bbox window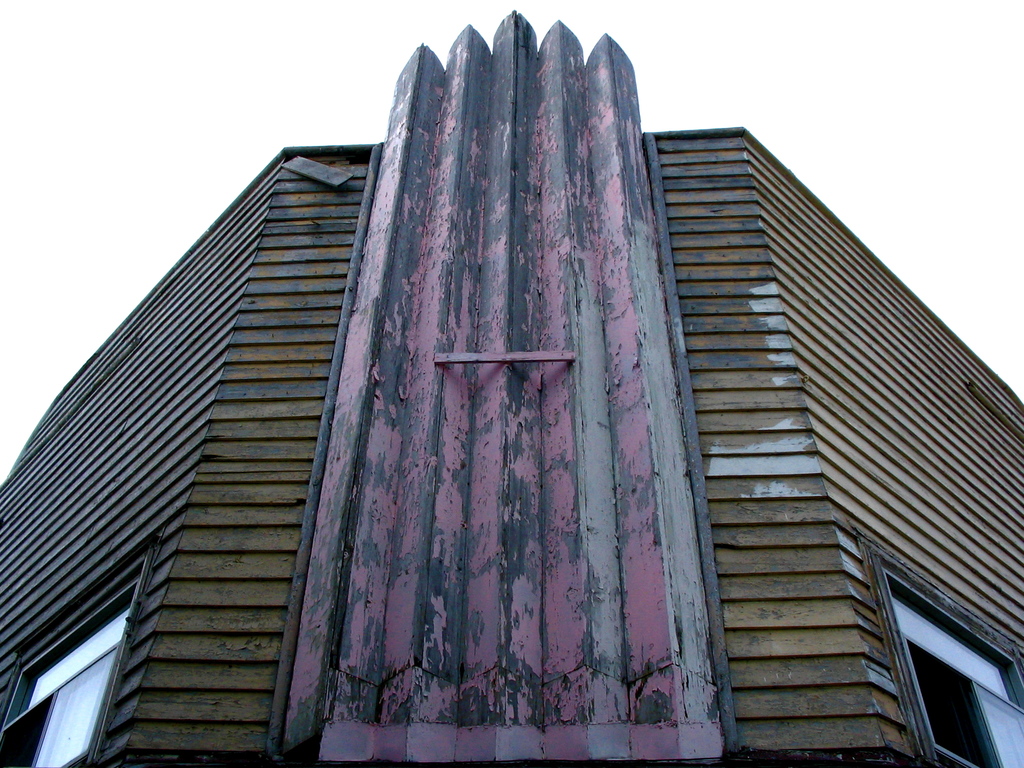
0:541:163:767
